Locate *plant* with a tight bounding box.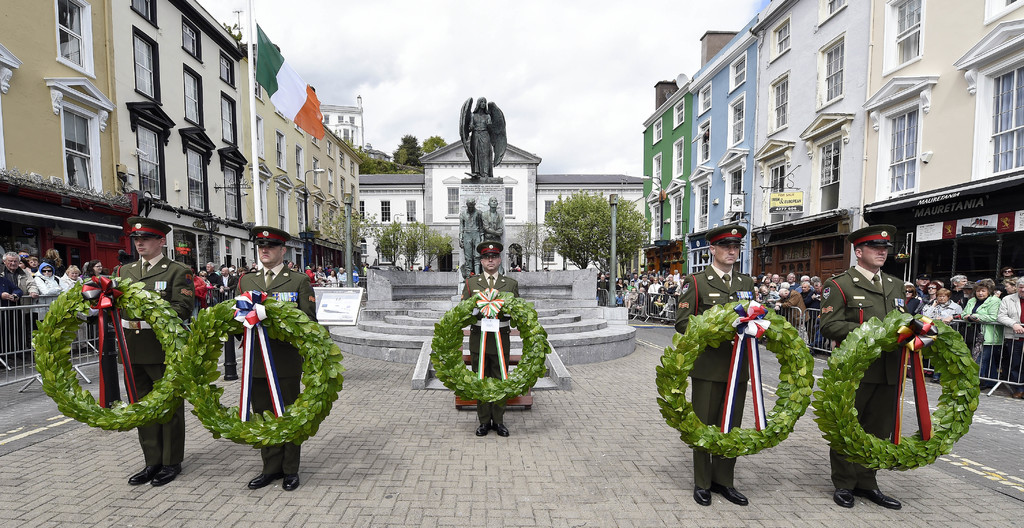
box=[657, 294, 819, 462].
